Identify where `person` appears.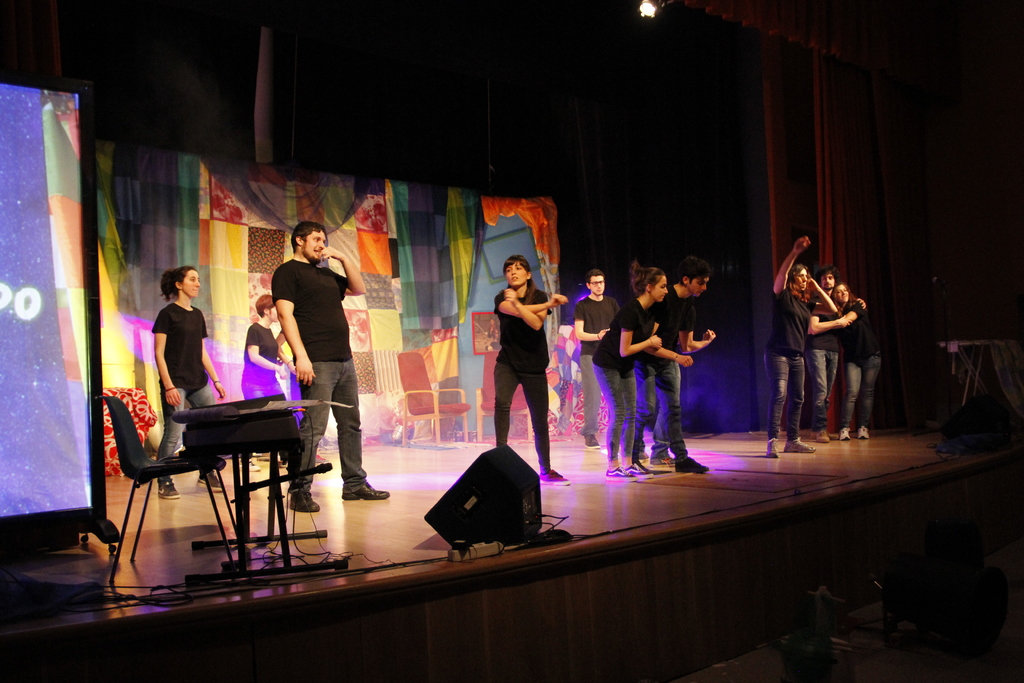
Appears at {"left": 574, "top": 267, "right": 612, "bottom": 447}.
